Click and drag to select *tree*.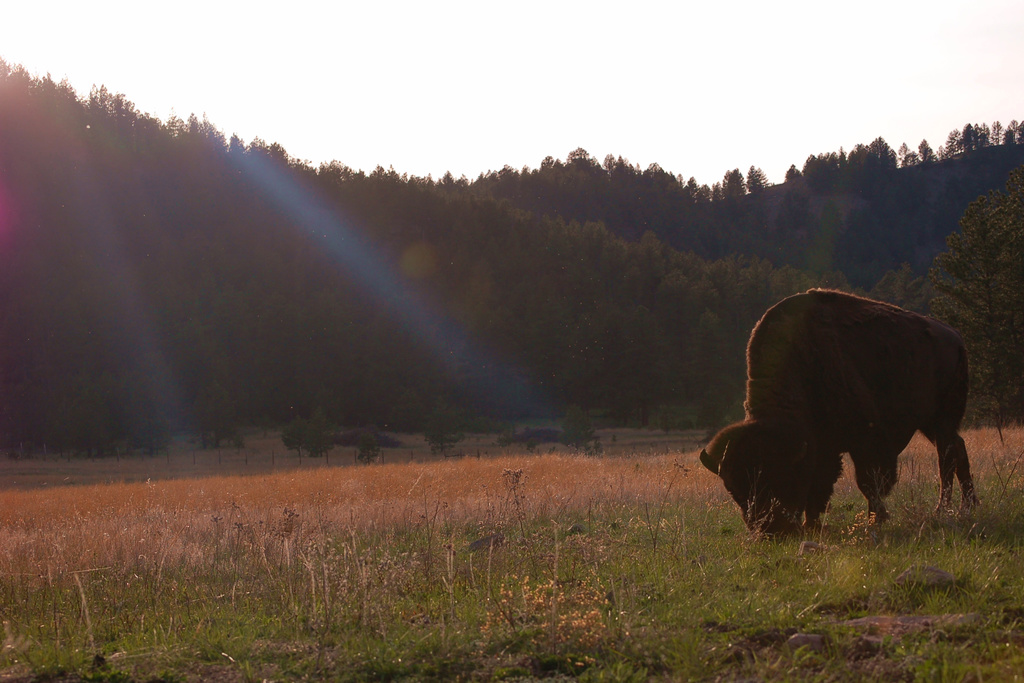
Selection: [left=840, top=129, right=897, bottom=178].
